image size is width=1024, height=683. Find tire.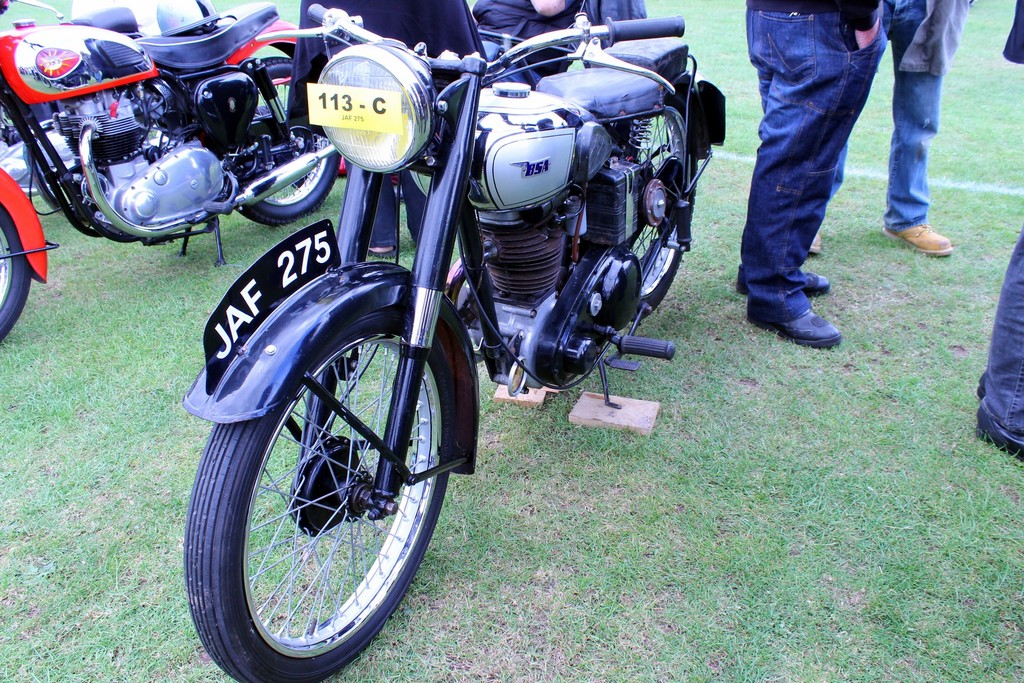
567/84/706/319.
